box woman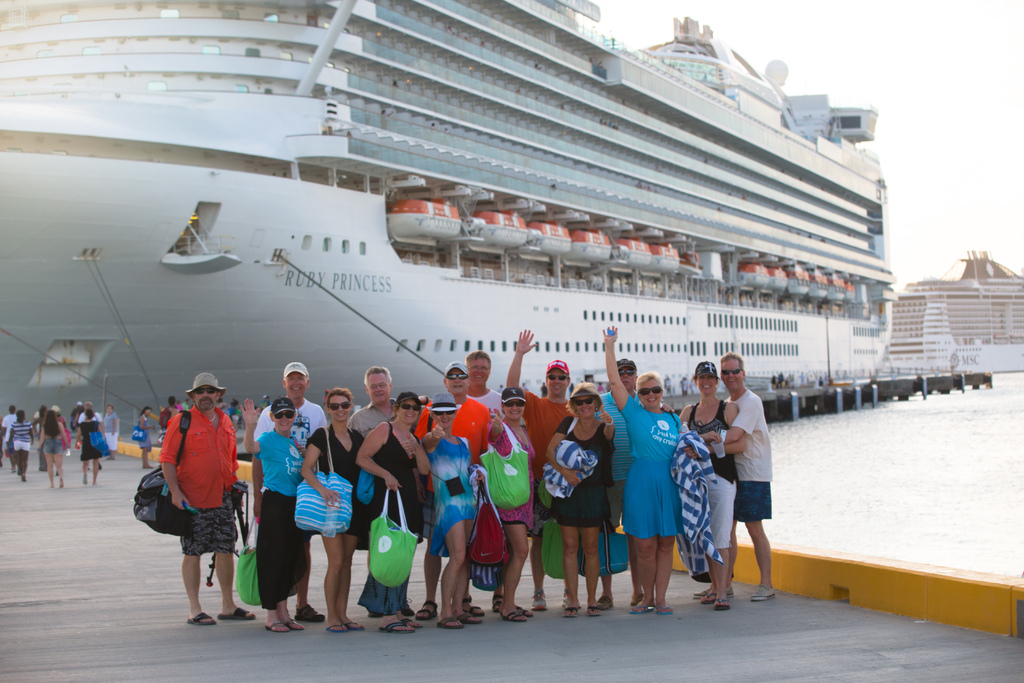
rect(78, 400, 101, 497)
